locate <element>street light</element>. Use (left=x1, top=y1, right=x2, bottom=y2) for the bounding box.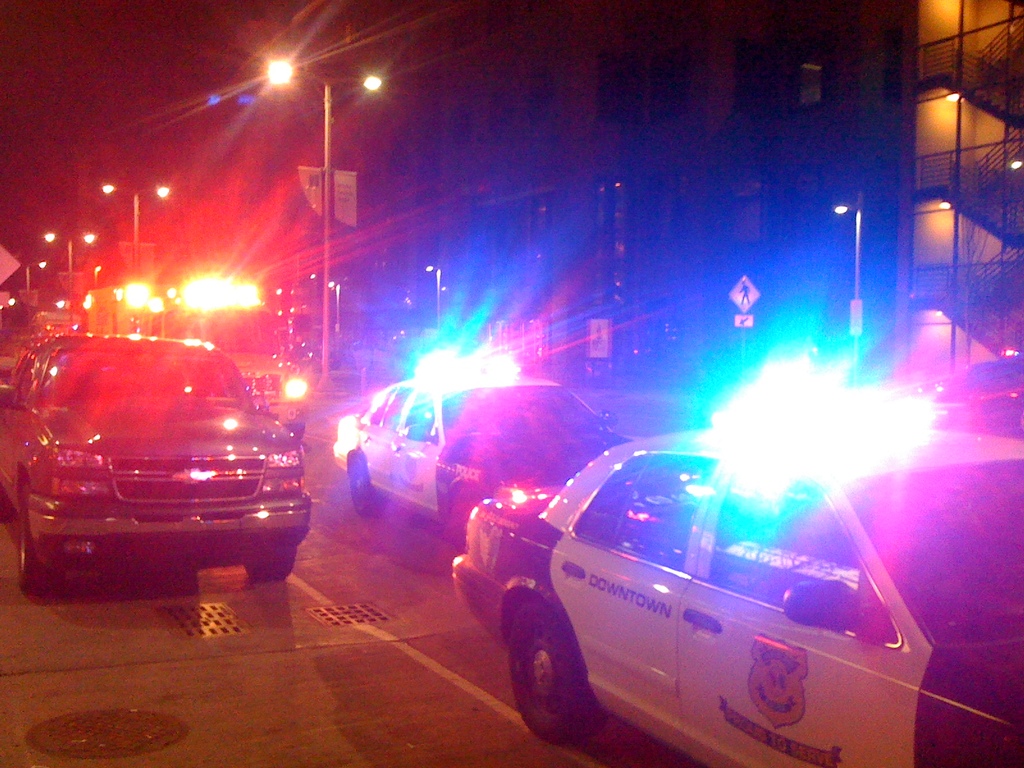
(left=327, top=274, right=349, bottom=355).
